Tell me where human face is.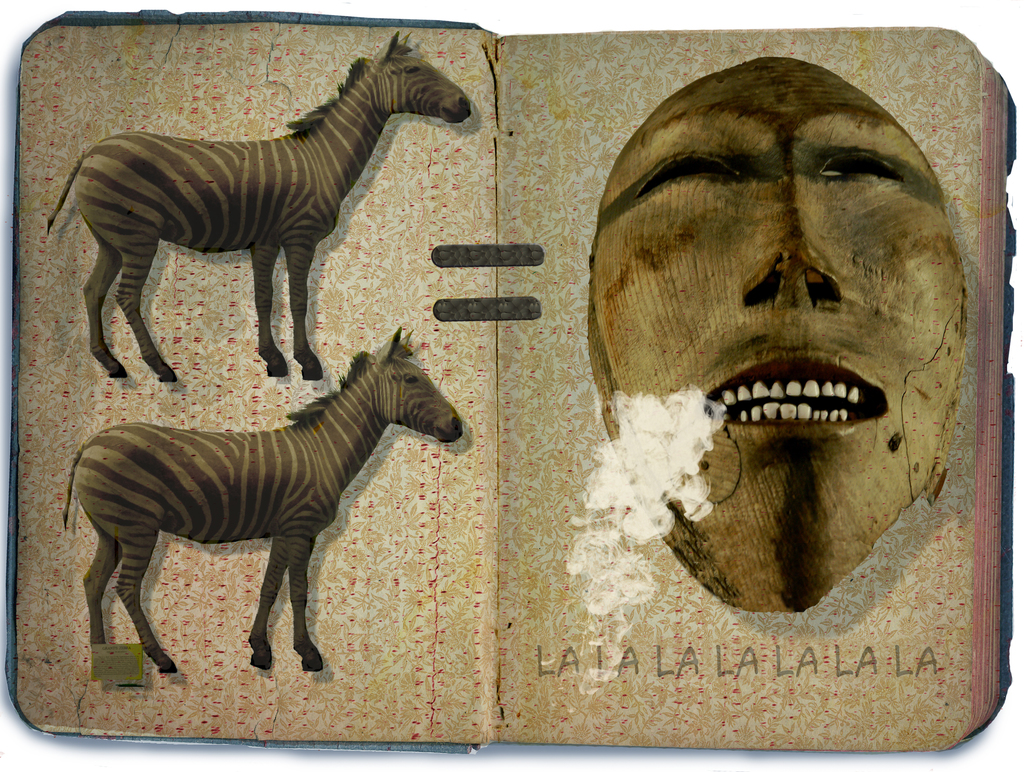
human face is at (582, 56, 973, 614).
